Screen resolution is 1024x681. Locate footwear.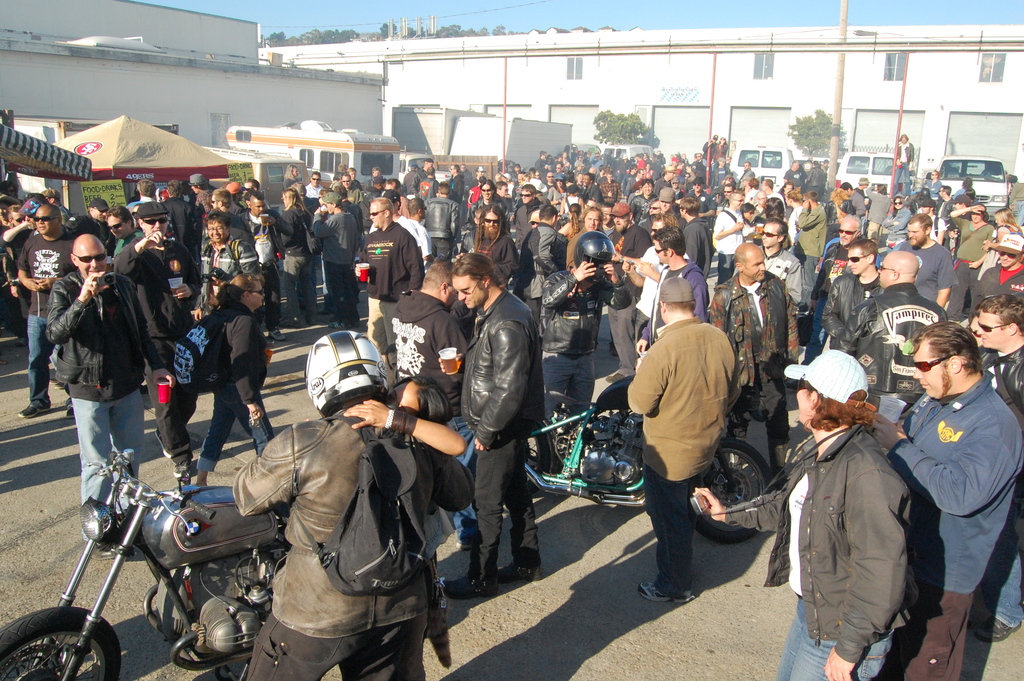
500 557 538 579.
